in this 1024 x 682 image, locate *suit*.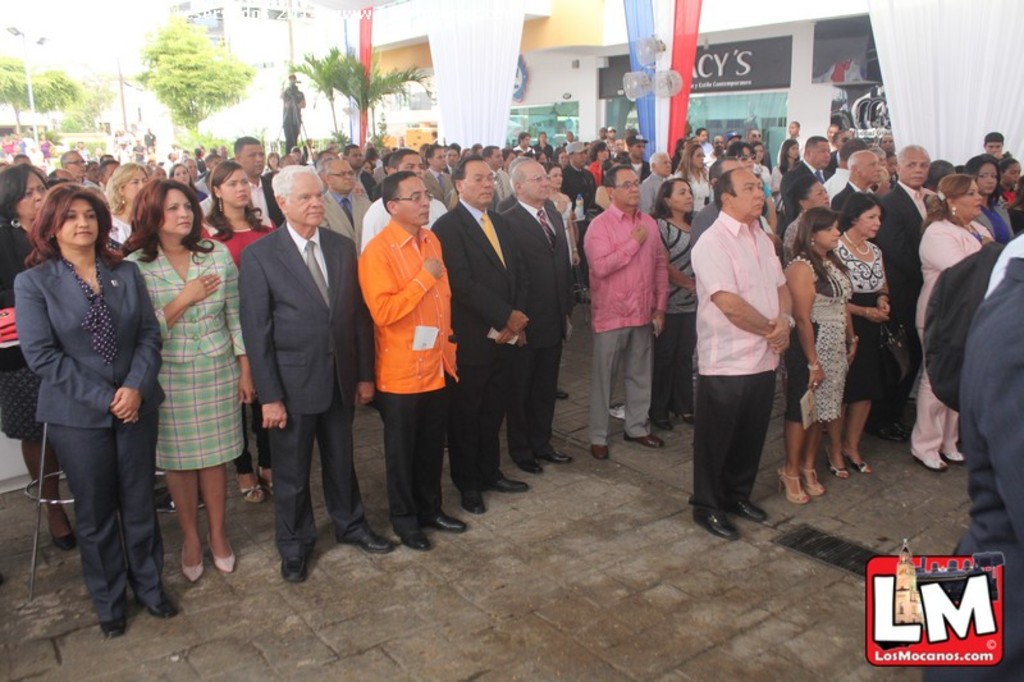
Bounding box: <bbox>421, 168, 453, 206</bbox>.
